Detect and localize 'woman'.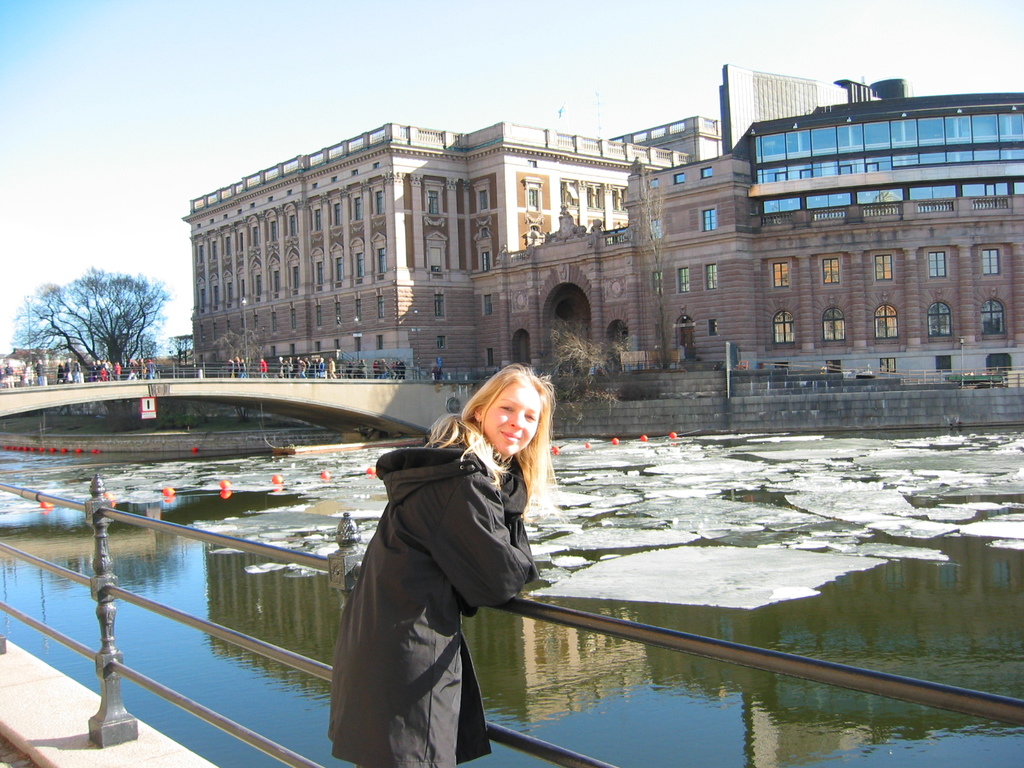
Localized at box(321, 362, 548, 761).
